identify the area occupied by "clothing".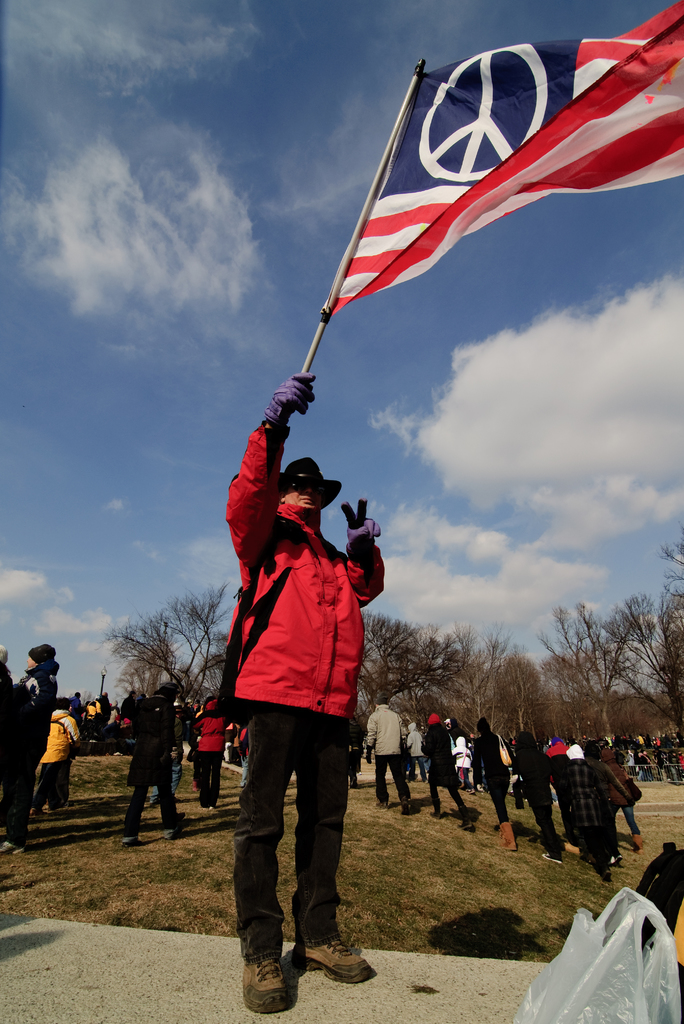
Area: [502, 745, 556, 872].
